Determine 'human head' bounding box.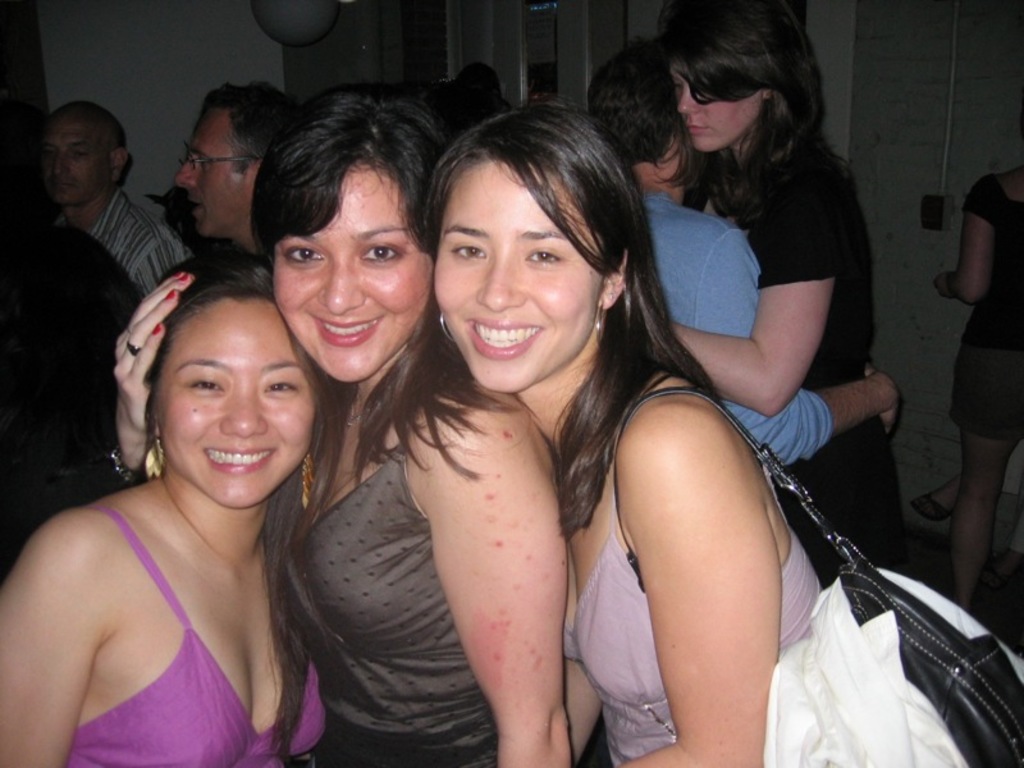
Determined: crop(37, 99, 140, 206).
